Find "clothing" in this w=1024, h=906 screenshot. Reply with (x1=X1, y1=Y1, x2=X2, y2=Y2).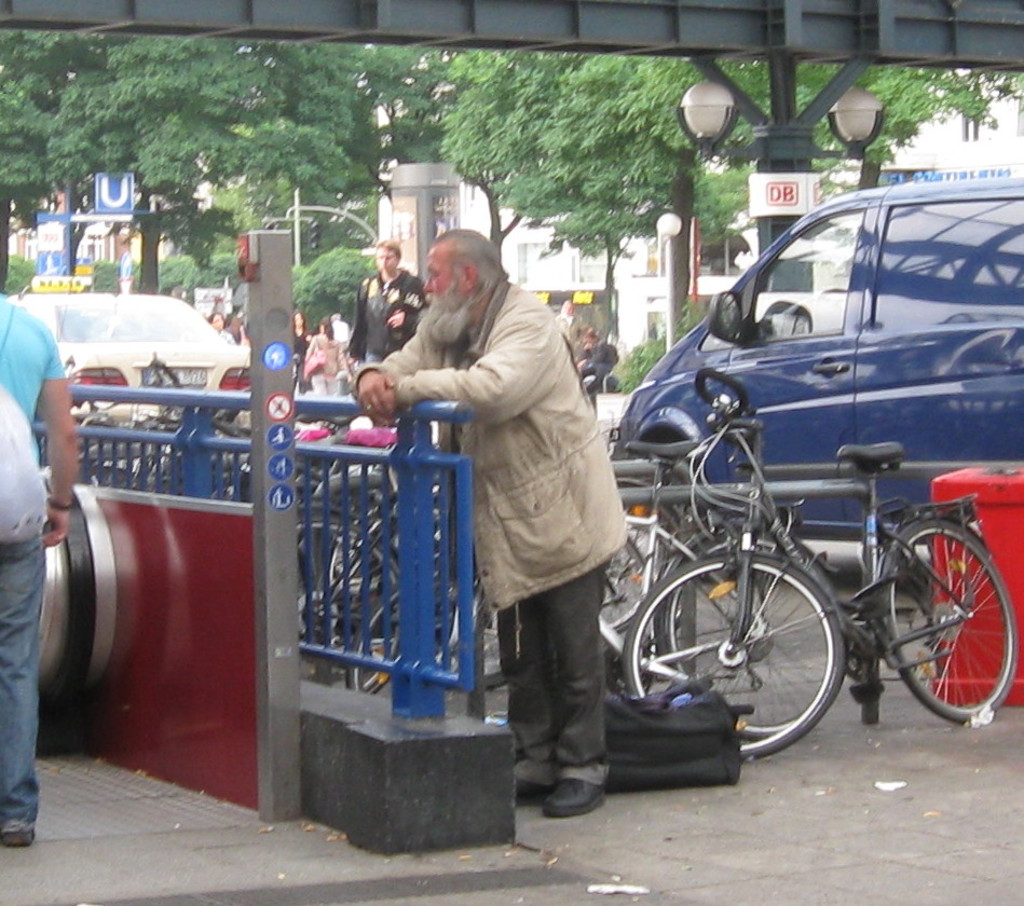
(x1=352, y1=260, x2=429, y2=362).
